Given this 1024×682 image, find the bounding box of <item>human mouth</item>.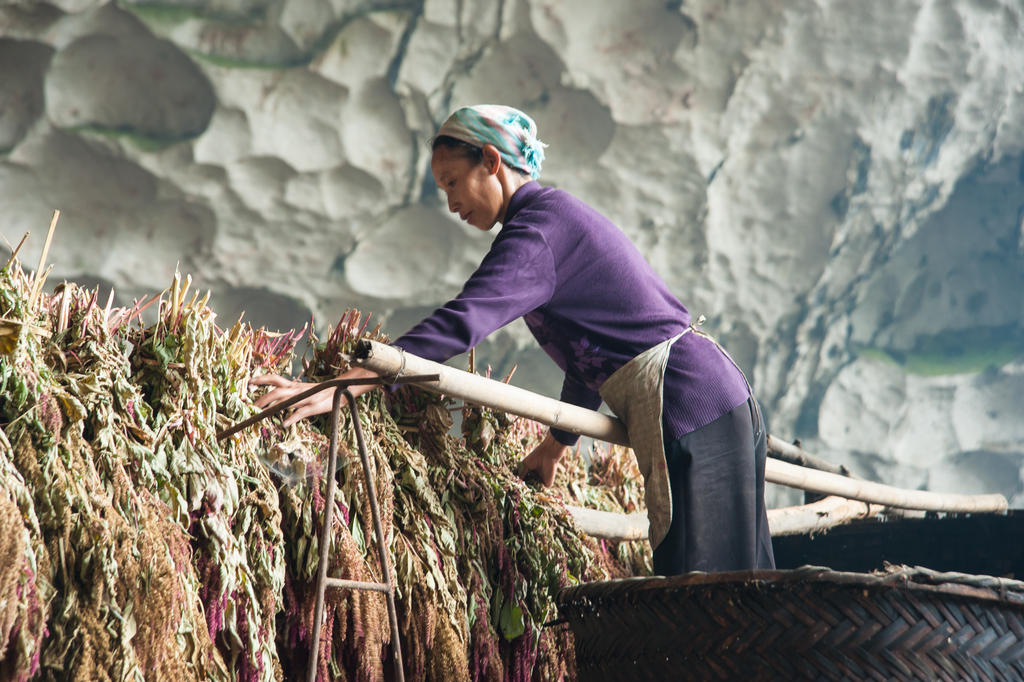
l=460, t=204, r=476, b=222.
